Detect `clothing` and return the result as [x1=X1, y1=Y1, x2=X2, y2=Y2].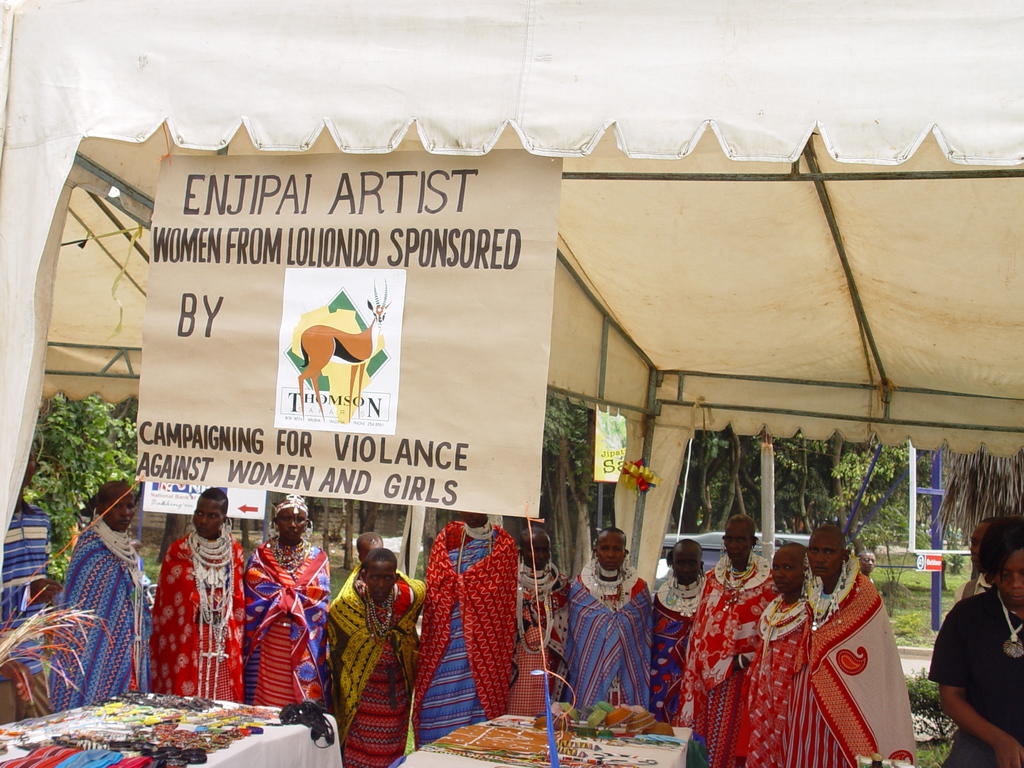
[x1=328, y1=580, x2=424, y2=767].
